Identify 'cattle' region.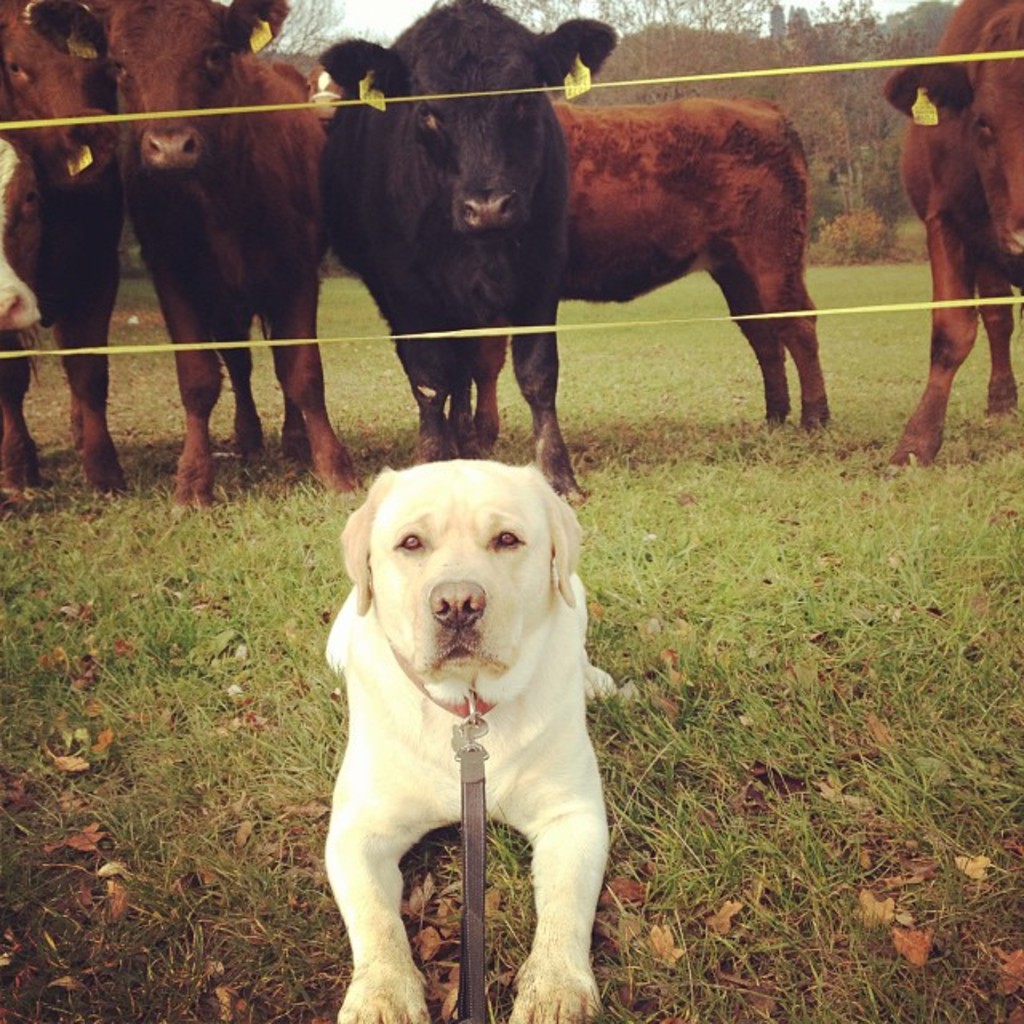
Region: box=[0, 134, 46, 515].
